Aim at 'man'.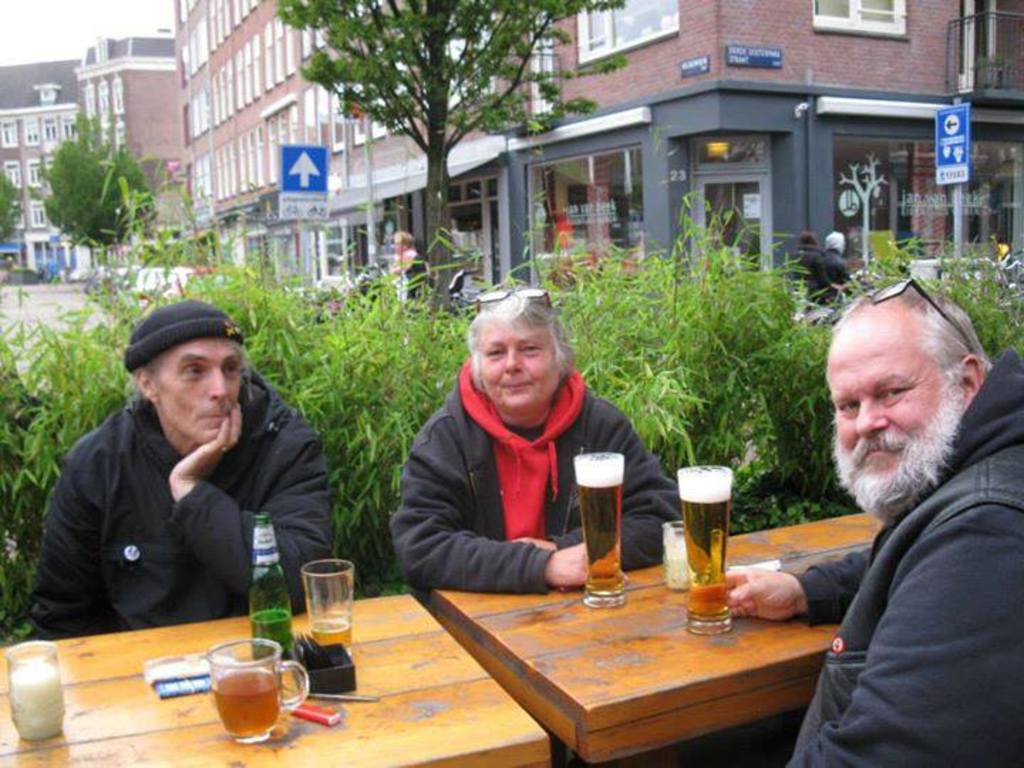
Aimed at bbox(695, 273, 1023, 767).
